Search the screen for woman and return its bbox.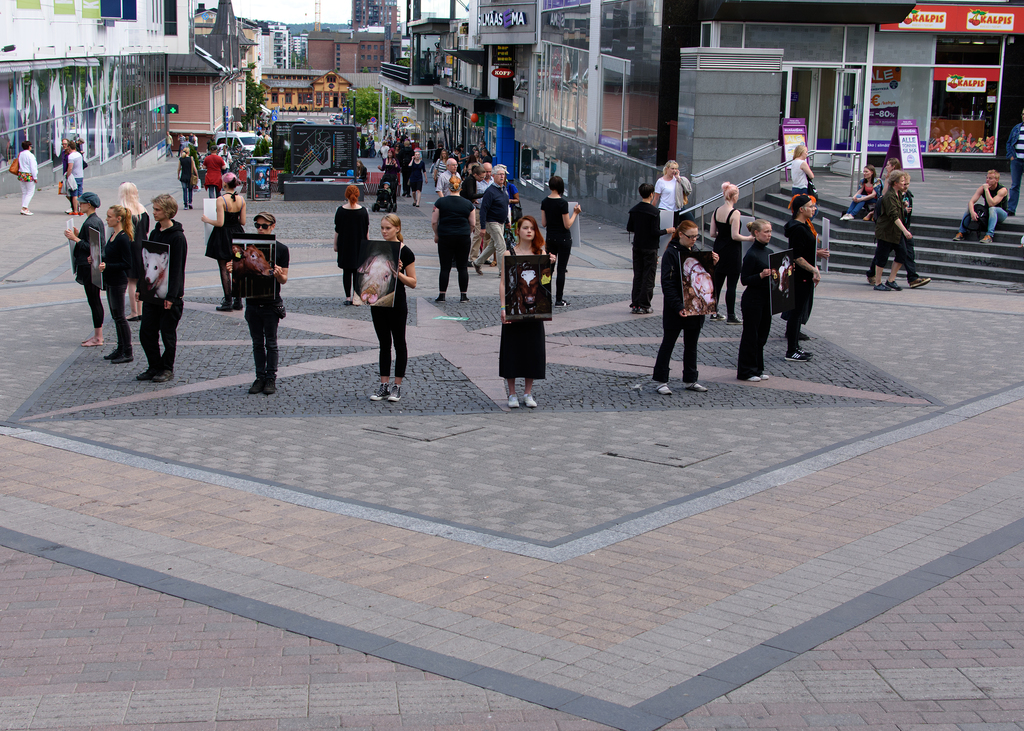
Found: [left=434, top=149, right=447, bottom=182].
